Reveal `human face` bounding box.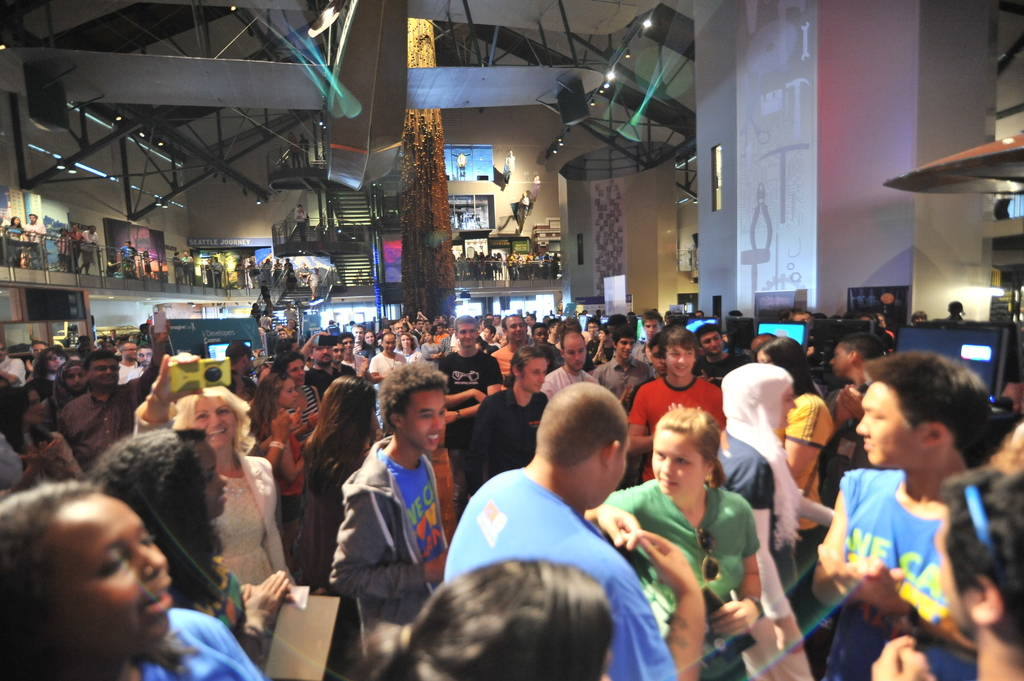
Revealed: rect(504, 319, 526, 344).
